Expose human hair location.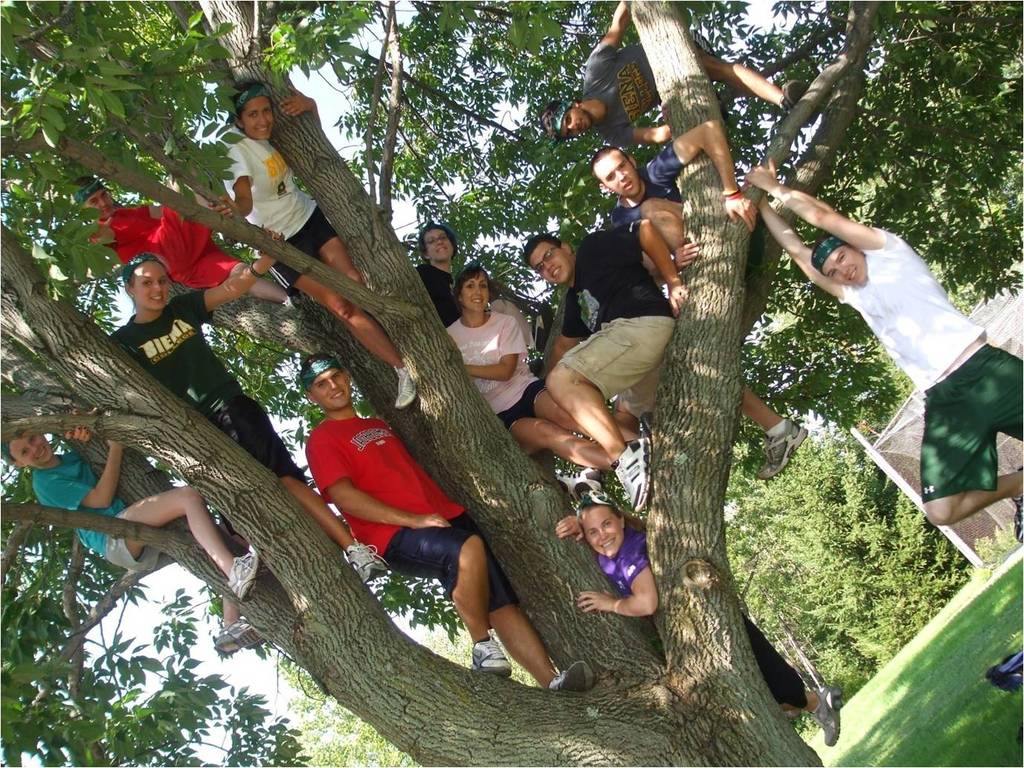
Exposed at box=[305, 352, 344, 401].
